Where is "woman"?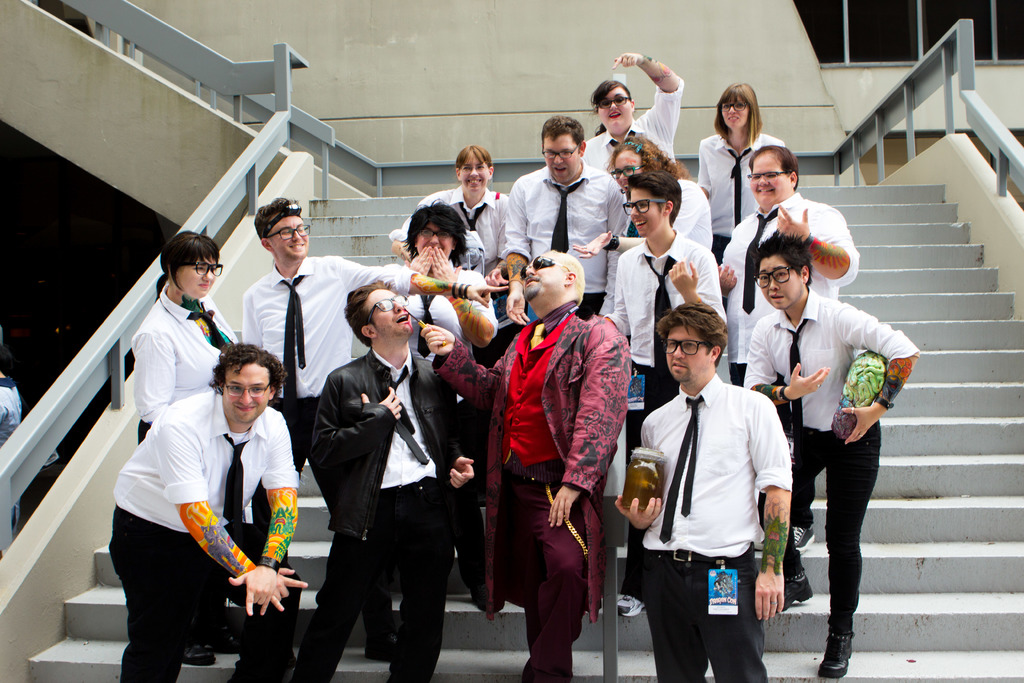
{"left": 696, "top": 81, "right": 785, "bottom": 262}.
